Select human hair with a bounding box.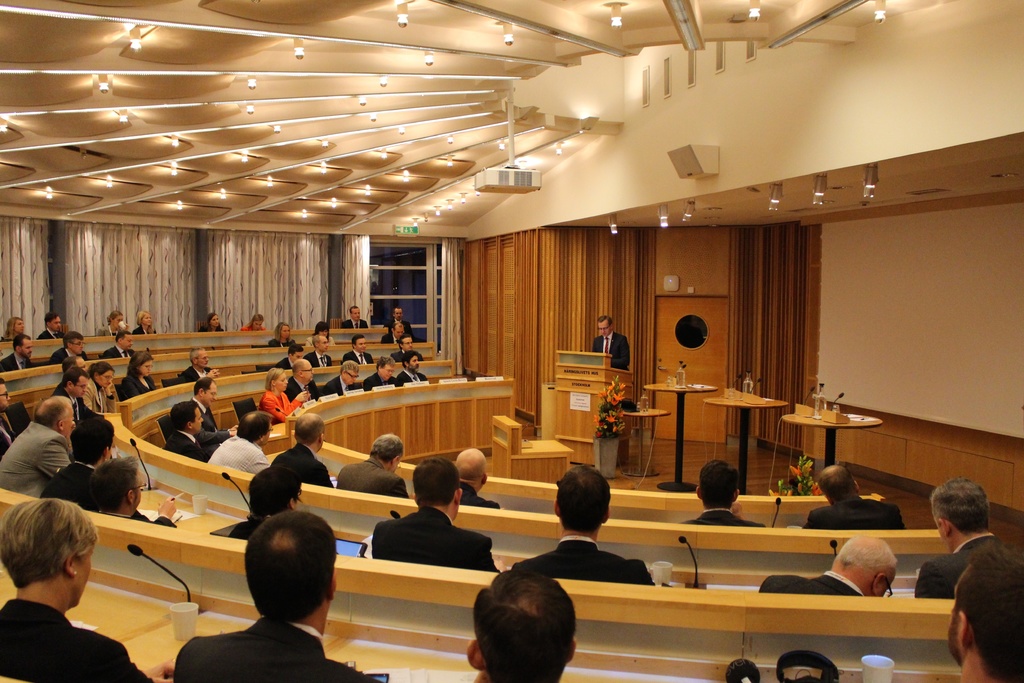
Rect(291, 363, 301, 375).
